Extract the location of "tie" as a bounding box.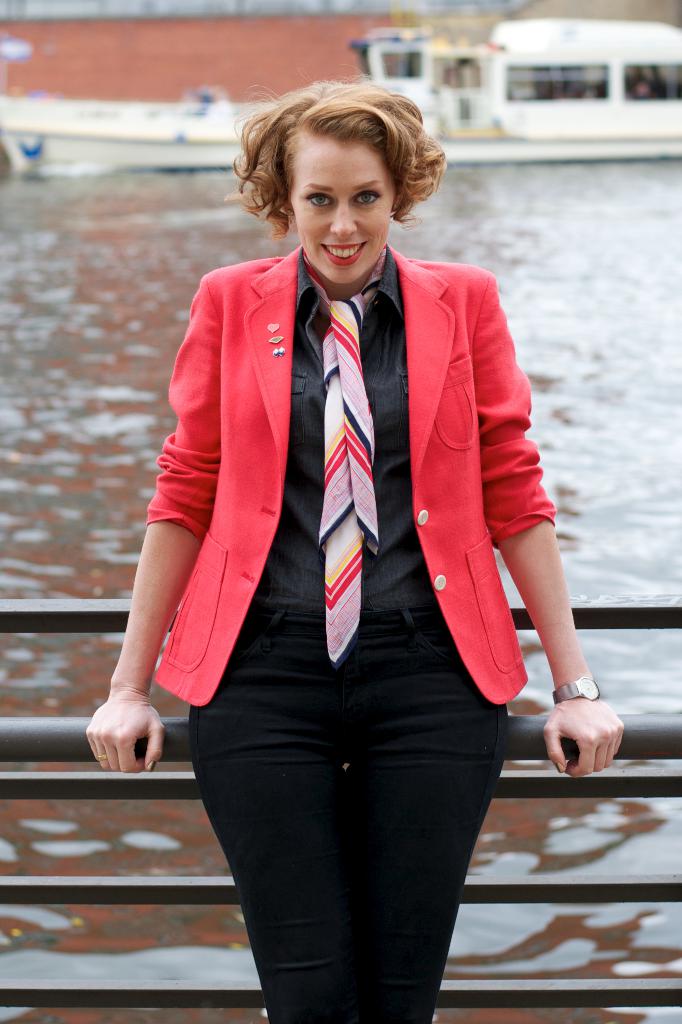
Rect(300, 251, 386, 671).
